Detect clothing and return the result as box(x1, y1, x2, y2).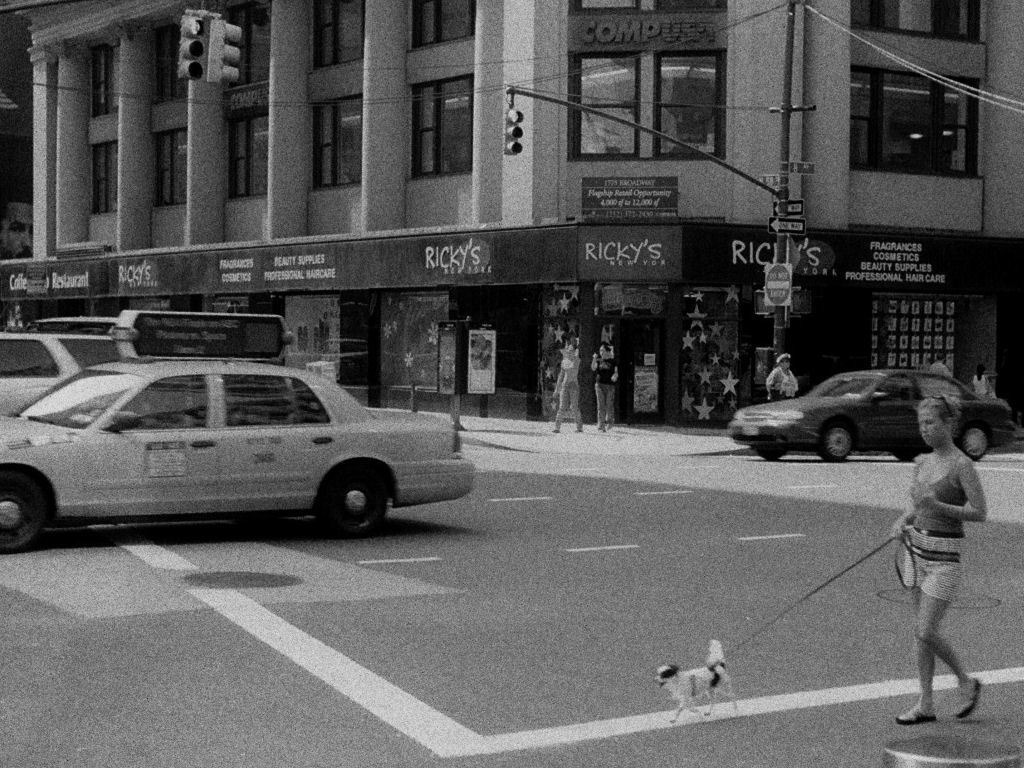
box(557, 359, 585, 412).
